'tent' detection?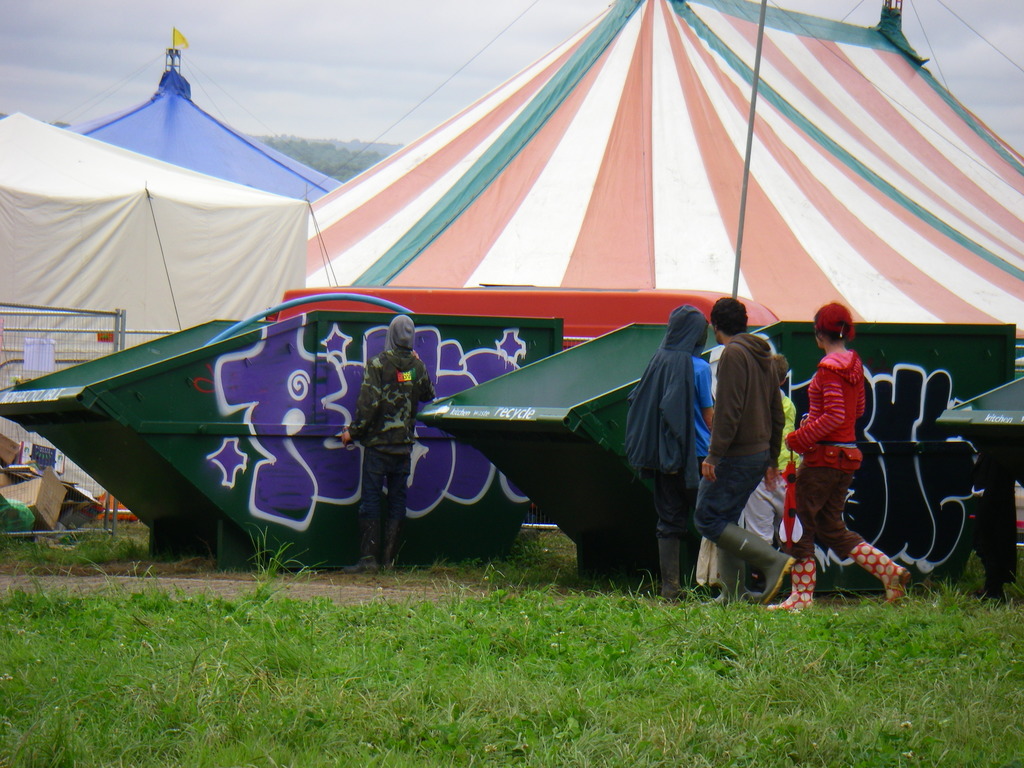
bbox(0, 120, 353, 531)
